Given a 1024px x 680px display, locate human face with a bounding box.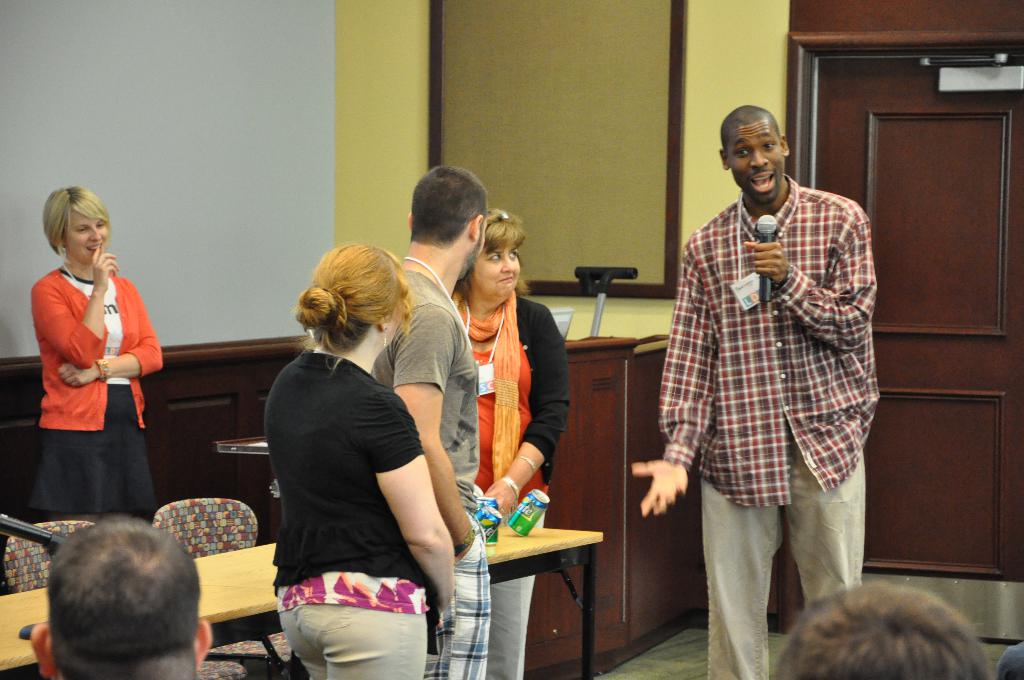
Located: box=[465, 232, 529, 315].
